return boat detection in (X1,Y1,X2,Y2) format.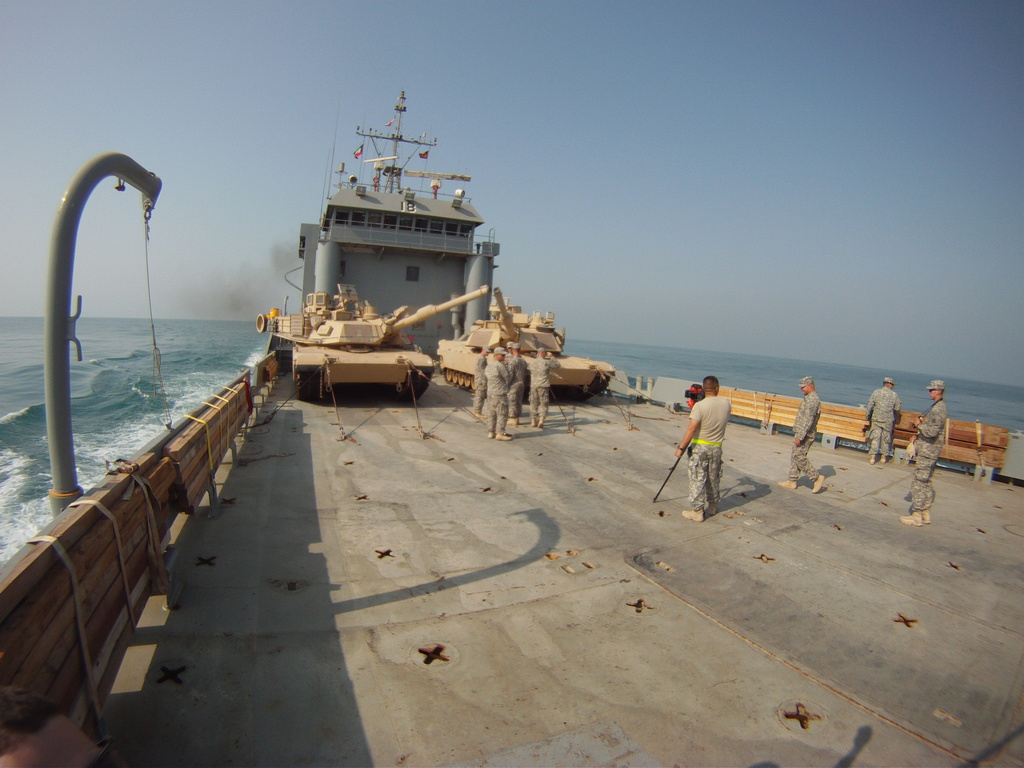
(0,84,1023,767).
